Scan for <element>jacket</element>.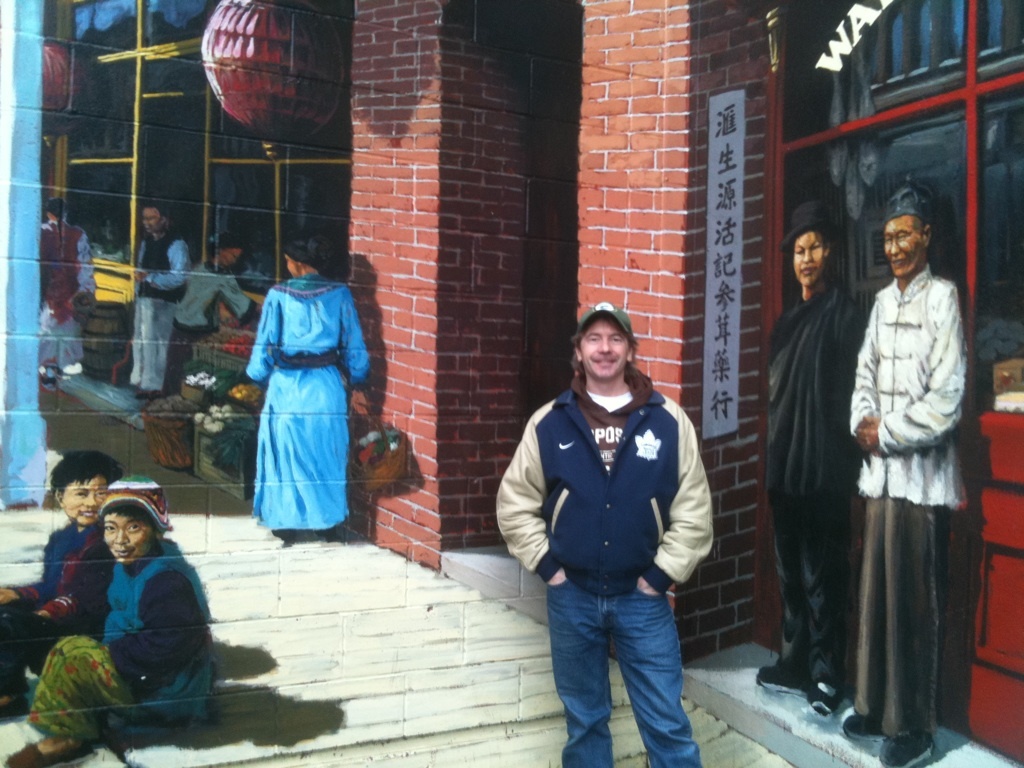
Scan result: {"x1": 58, "y1": 533, "x2": 217, "y2": 715}.
